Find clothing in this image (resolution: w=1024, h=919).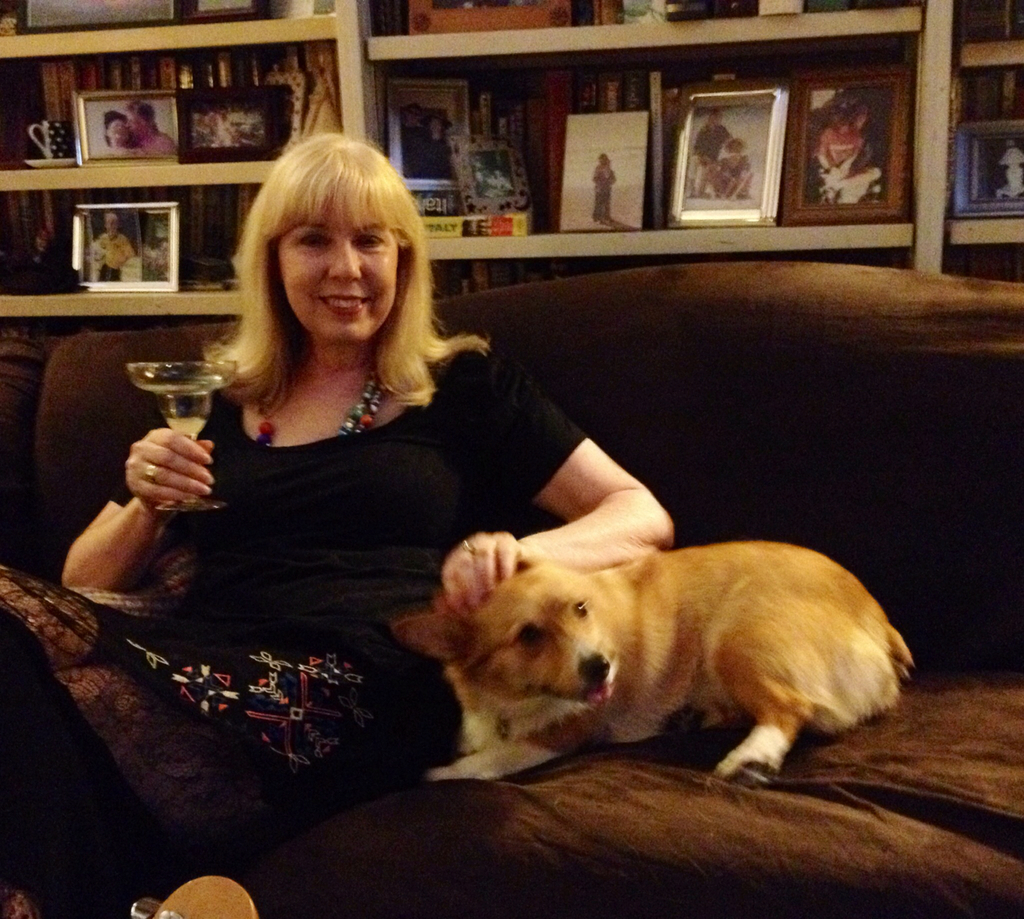
[92, 230, 128, 285].
